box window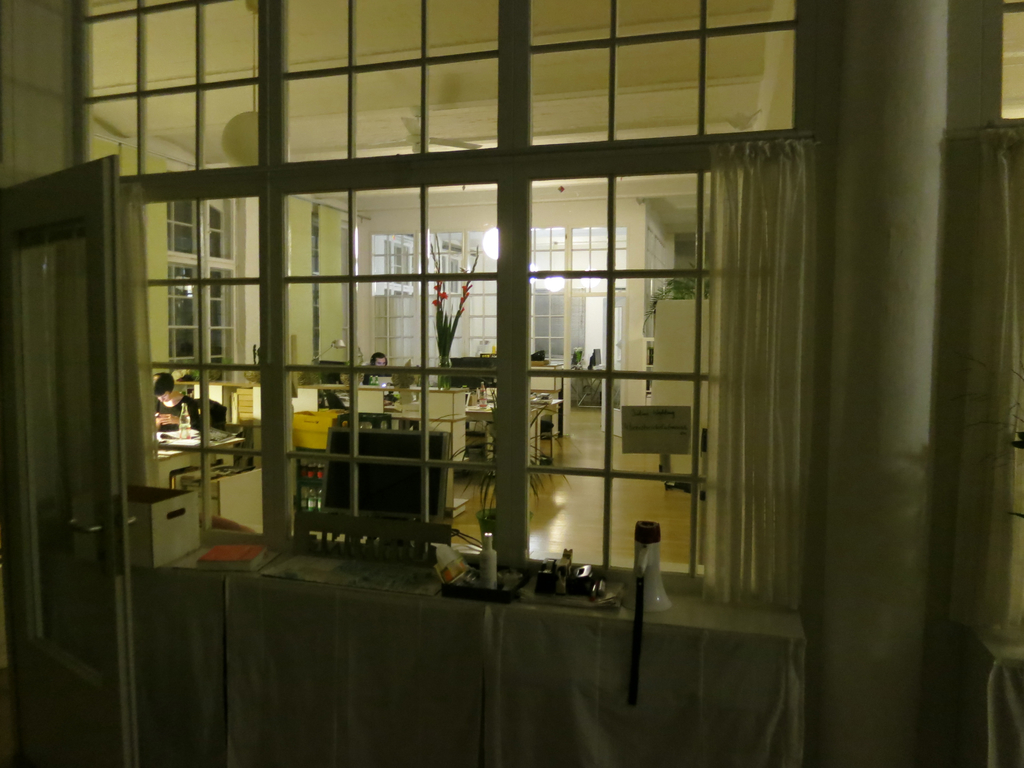
(x1=280, y1=0, x2=499, y2=161)
